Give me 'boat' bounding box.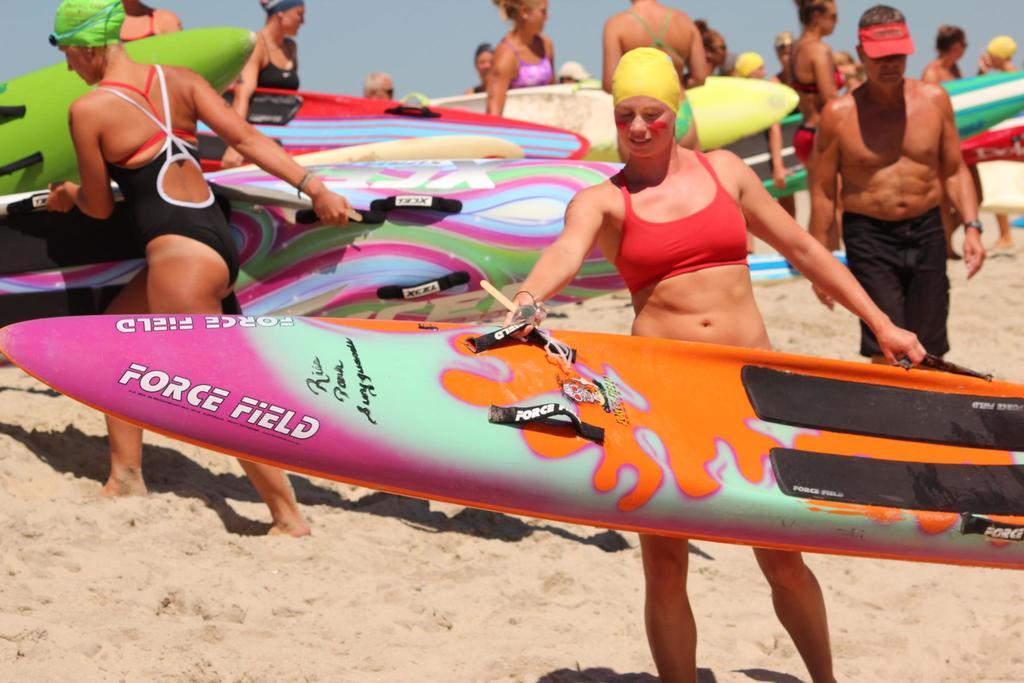
[0, 325, 1023, 551].
